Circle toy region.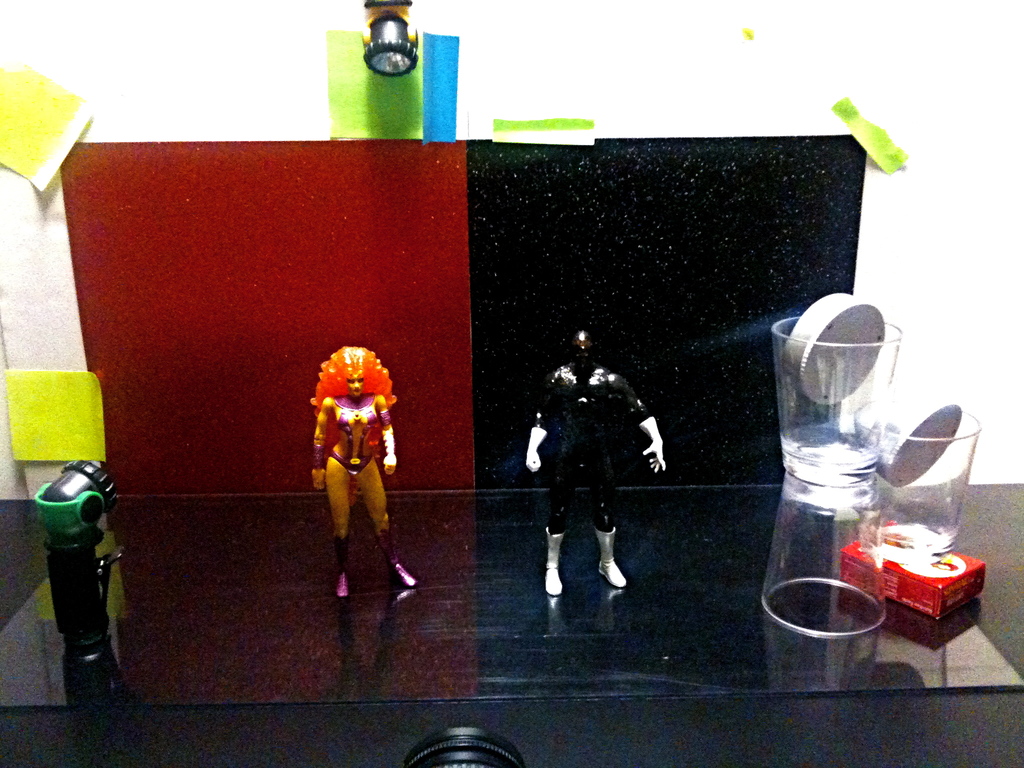
Region: (x1=294, y1=337, x2=401, y2=597).
